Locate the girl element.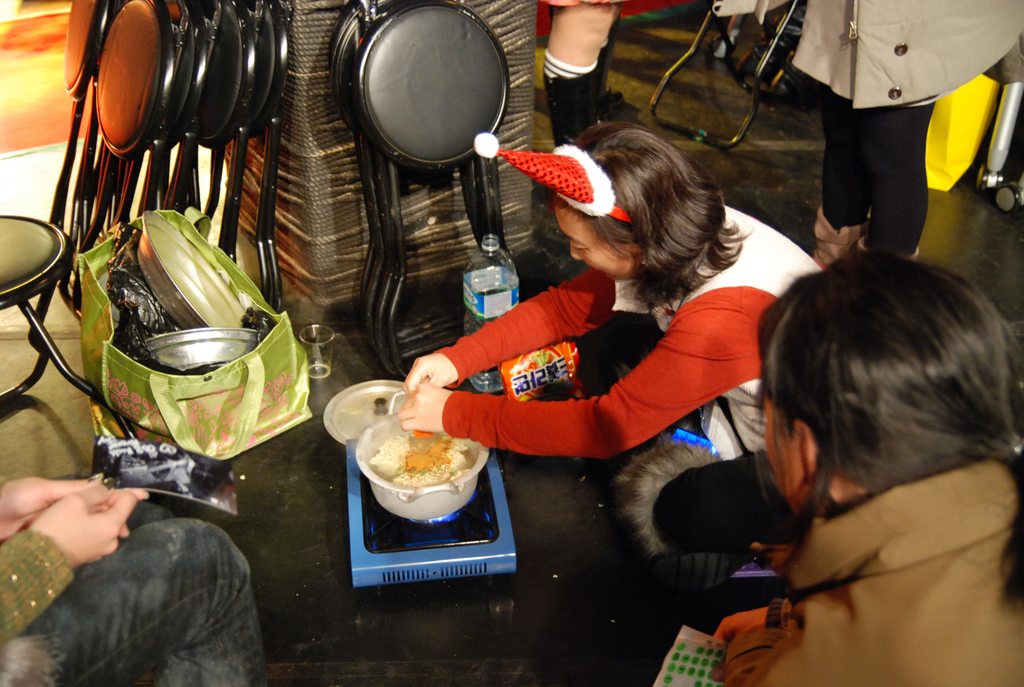
Element bbox: crop(0, 476, 253, 686).
